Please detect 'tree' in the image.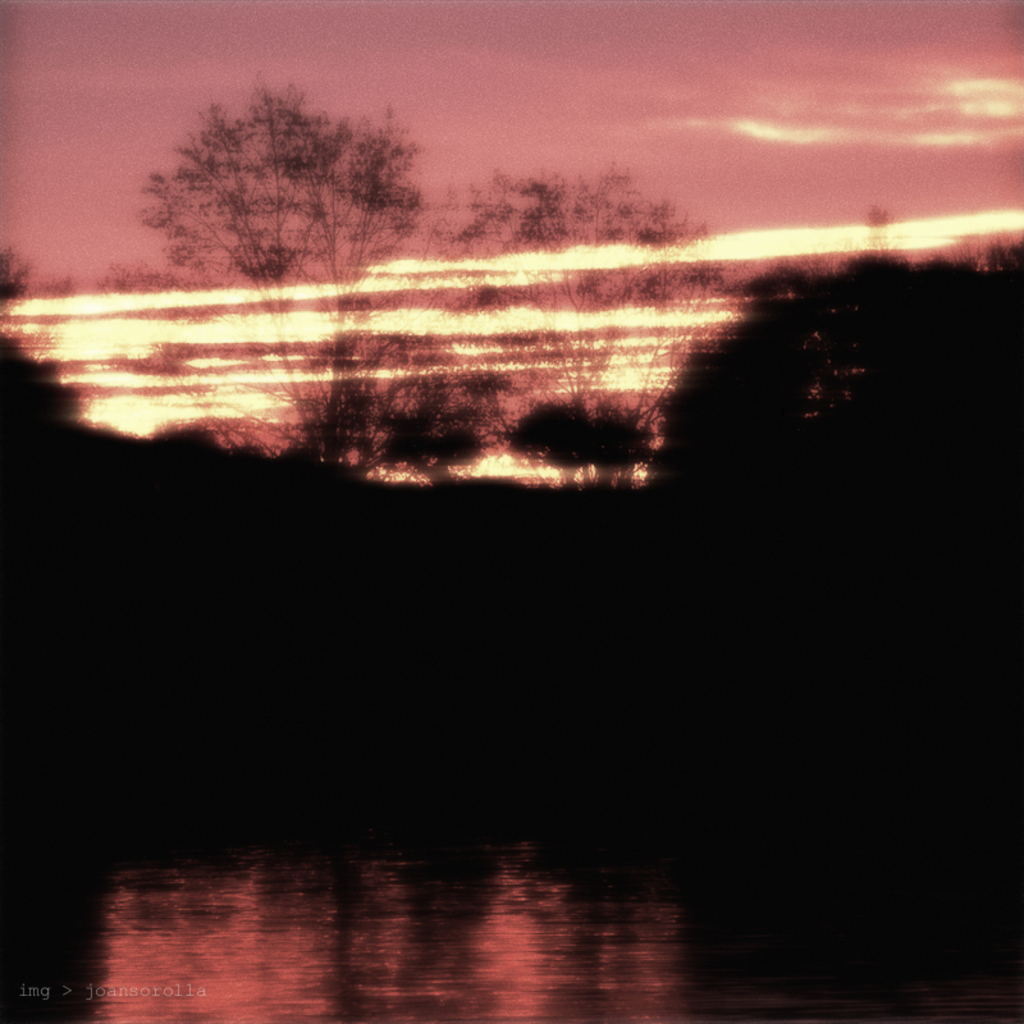
bbox=(428, 164, 741, 495).
